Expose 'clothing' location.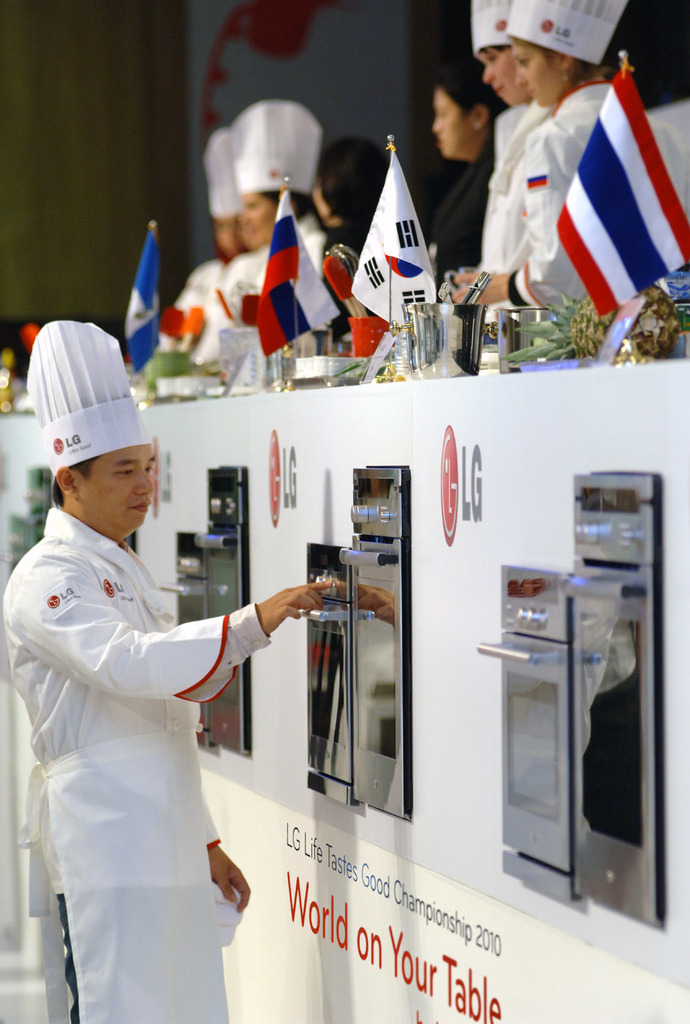
Exposed at rect(508, 80, 614, 326).
